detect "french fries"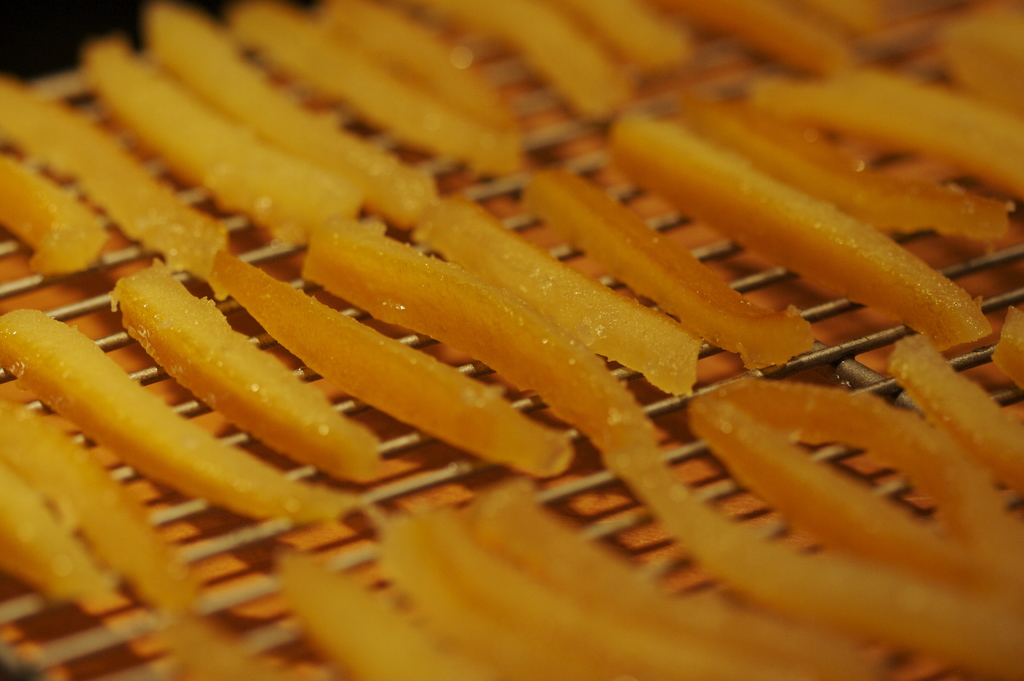
box(424, 182, 703, 395)
